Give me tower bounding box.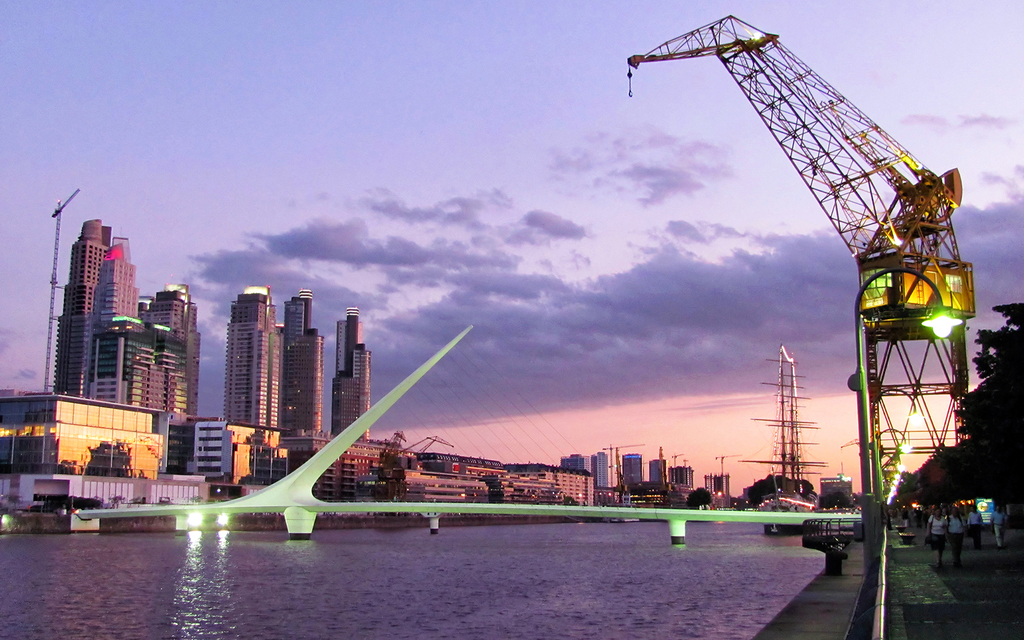
bbox(711, 454, 739, 493).
